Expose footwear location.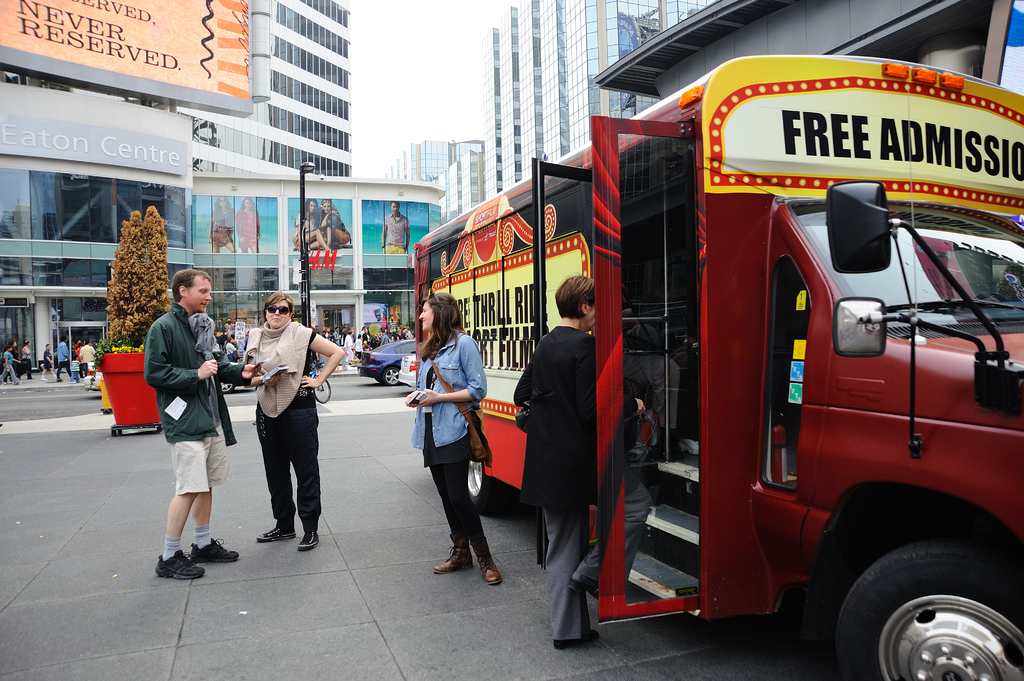
Exposed at Rect(155, 549, 205, 582).
